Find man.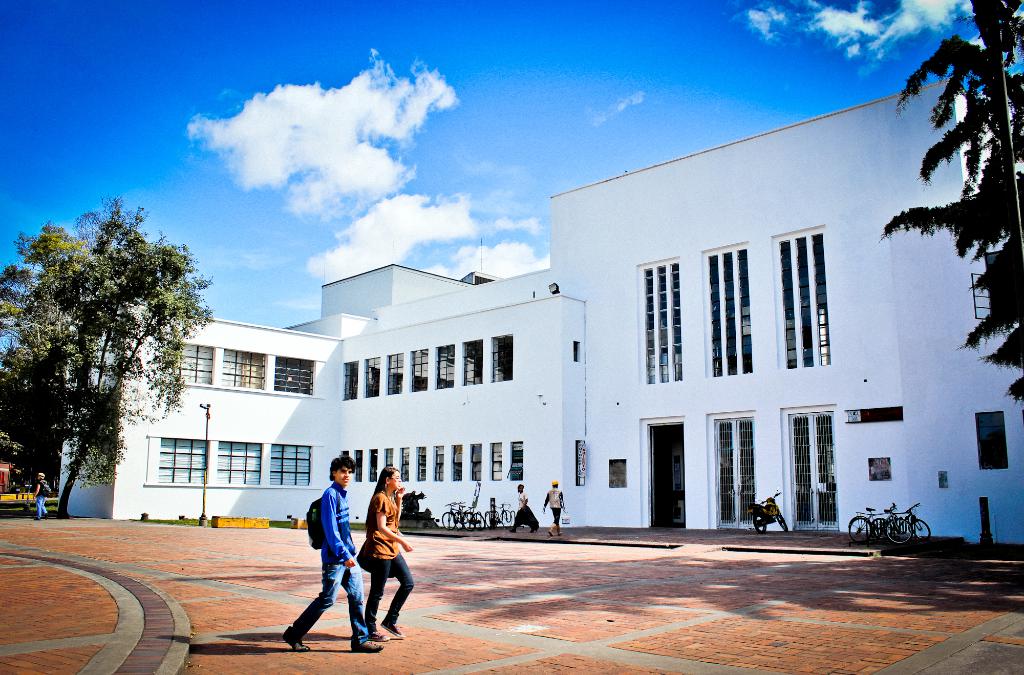
<box>502,478,539,541</box>.
